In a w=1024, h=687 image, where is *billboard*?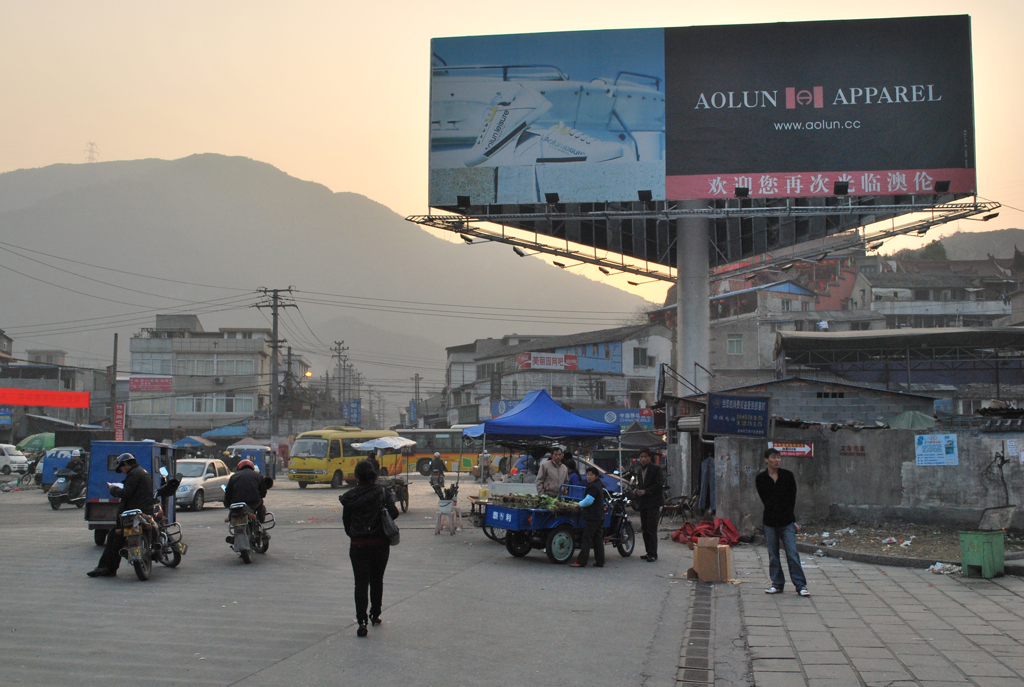
region(418, 32, 1019, 267).
